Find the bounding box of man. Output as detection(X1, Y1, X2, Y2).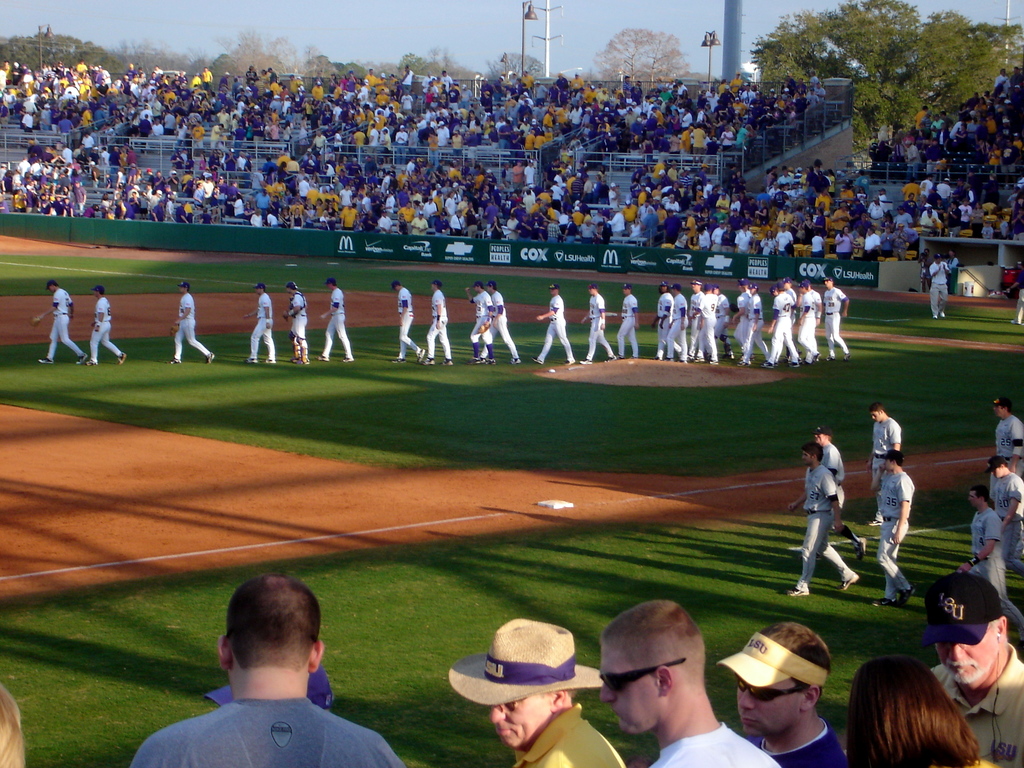
detection(926, 256, 951, 324).
